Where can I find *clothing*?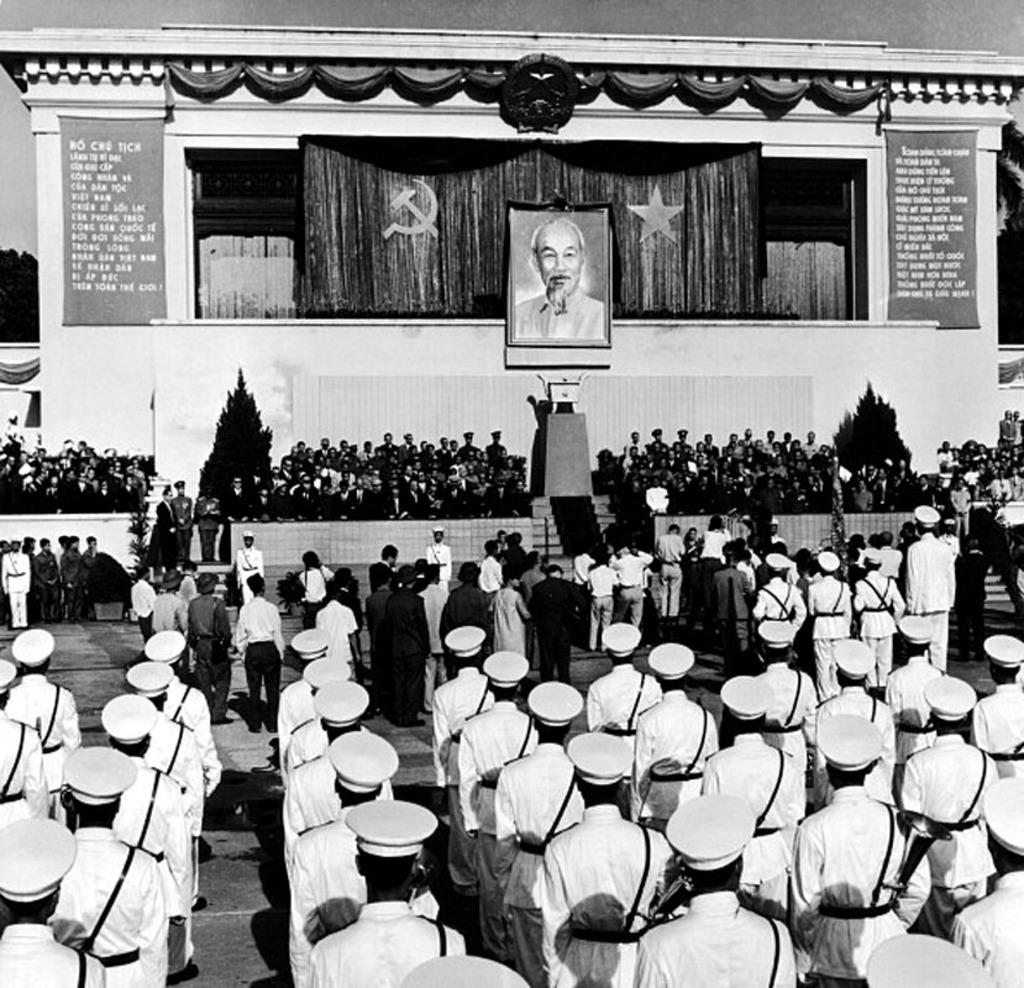
You can find it at 695 526 730 583.
